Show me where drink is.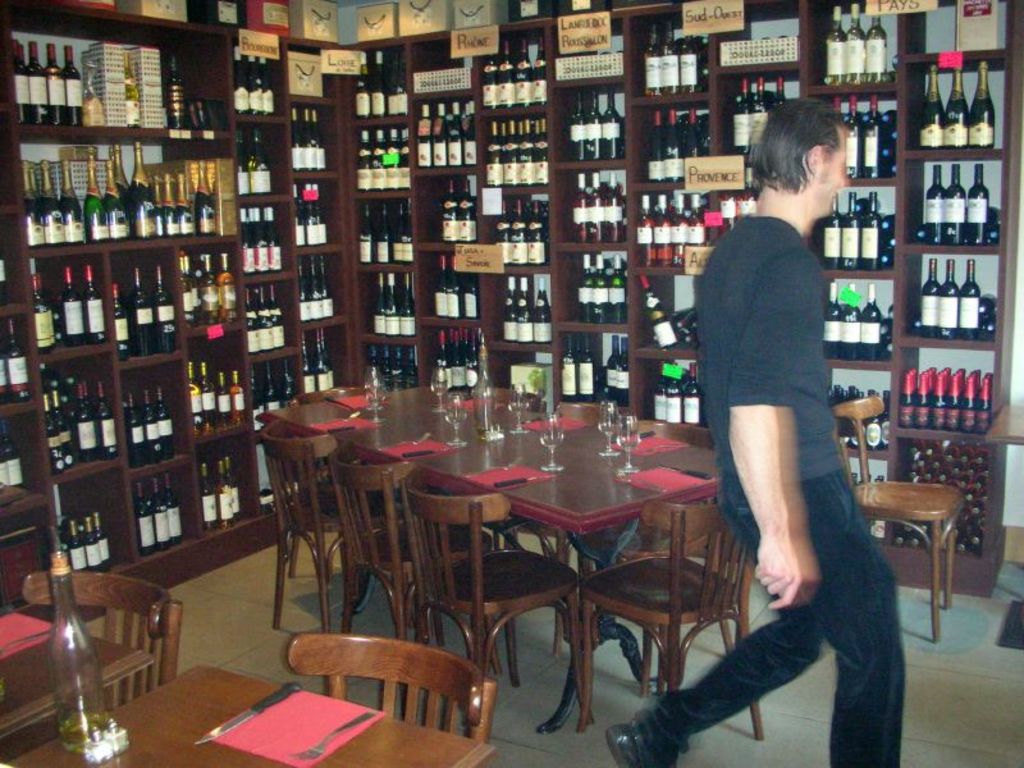
drink is at 634/273/675/353.
